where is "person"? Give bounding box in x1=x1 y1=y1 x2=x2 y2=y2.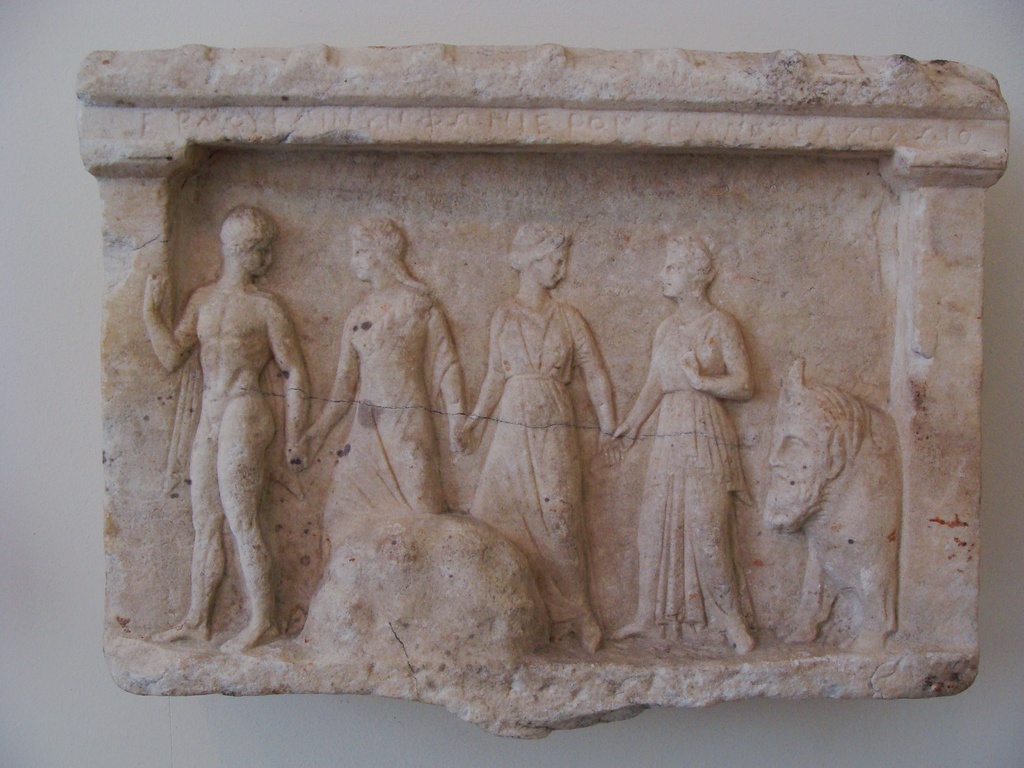
x1=611 y1=237 x2=761 y2=650.
